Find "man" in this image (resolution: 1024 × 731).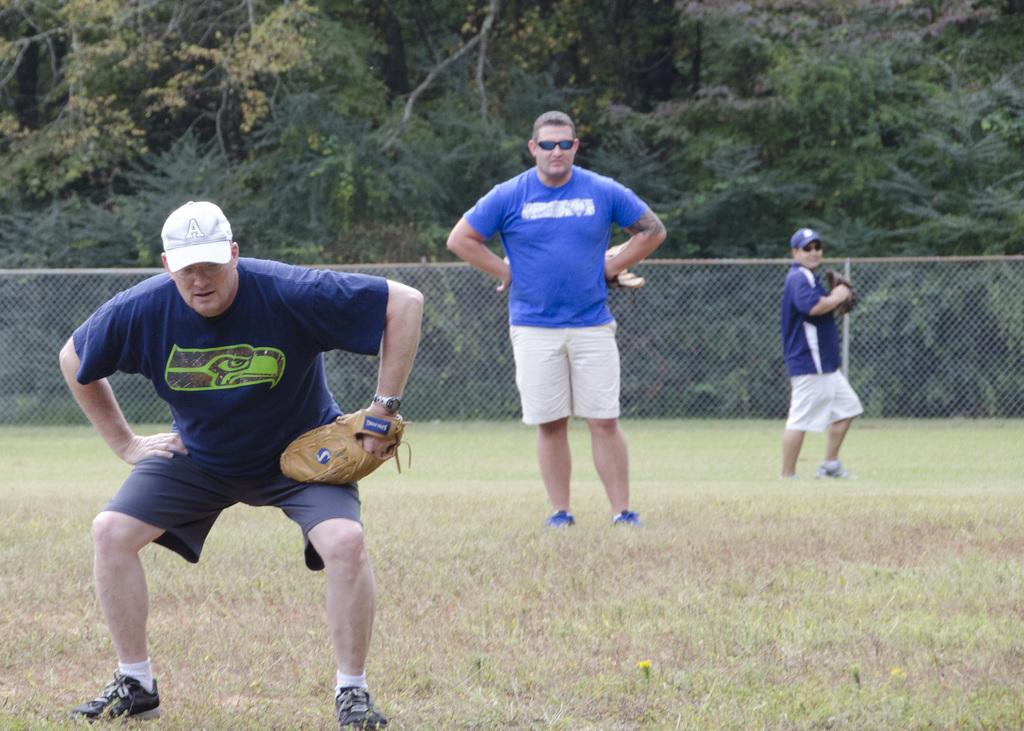
x1=447, y1=113, x2=666, y2=531.
